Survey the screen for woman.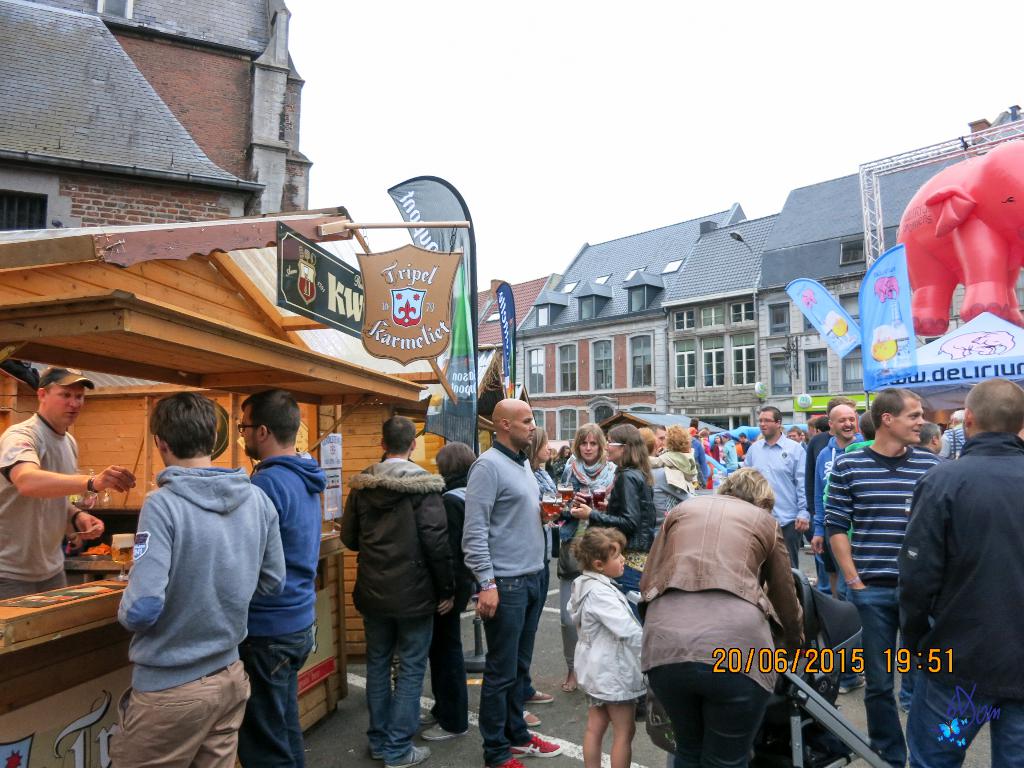
Survey found: x1=659 y1=428 x2=701 y2=496.
